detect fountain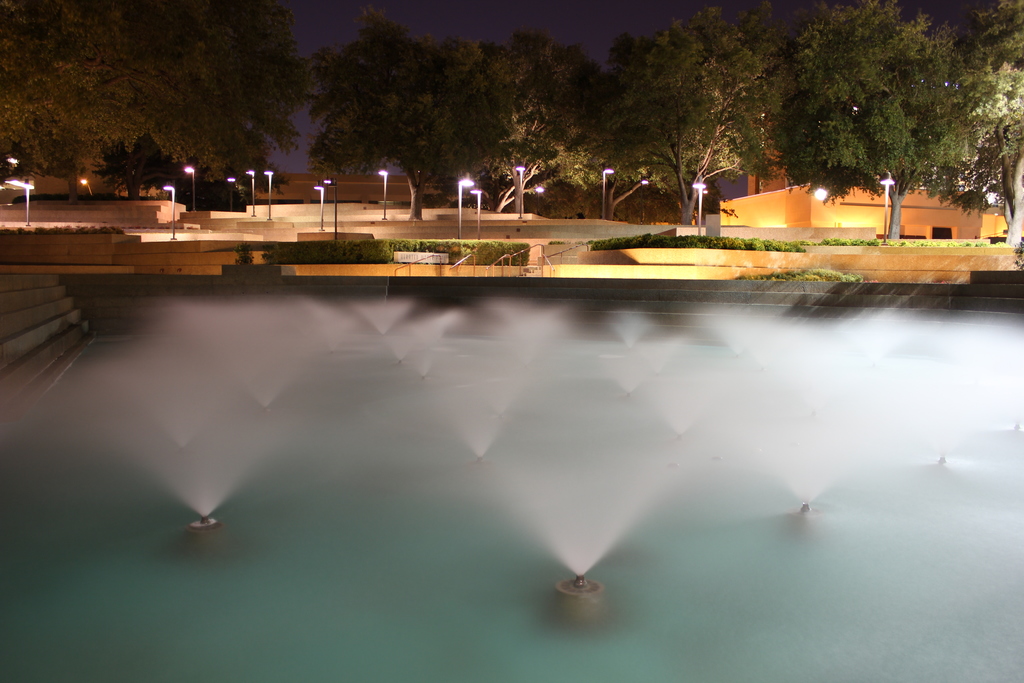
x1=1, y1=289, x2=371, y2=562
